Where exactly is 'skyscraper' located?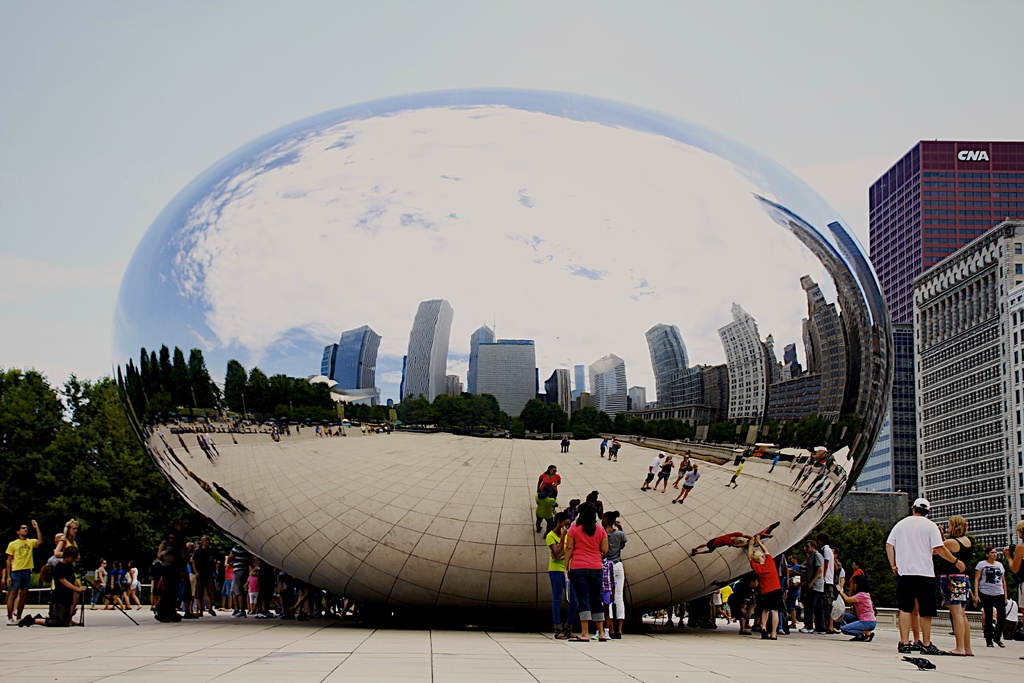
Its bounding box is (916,218,1023,587).
